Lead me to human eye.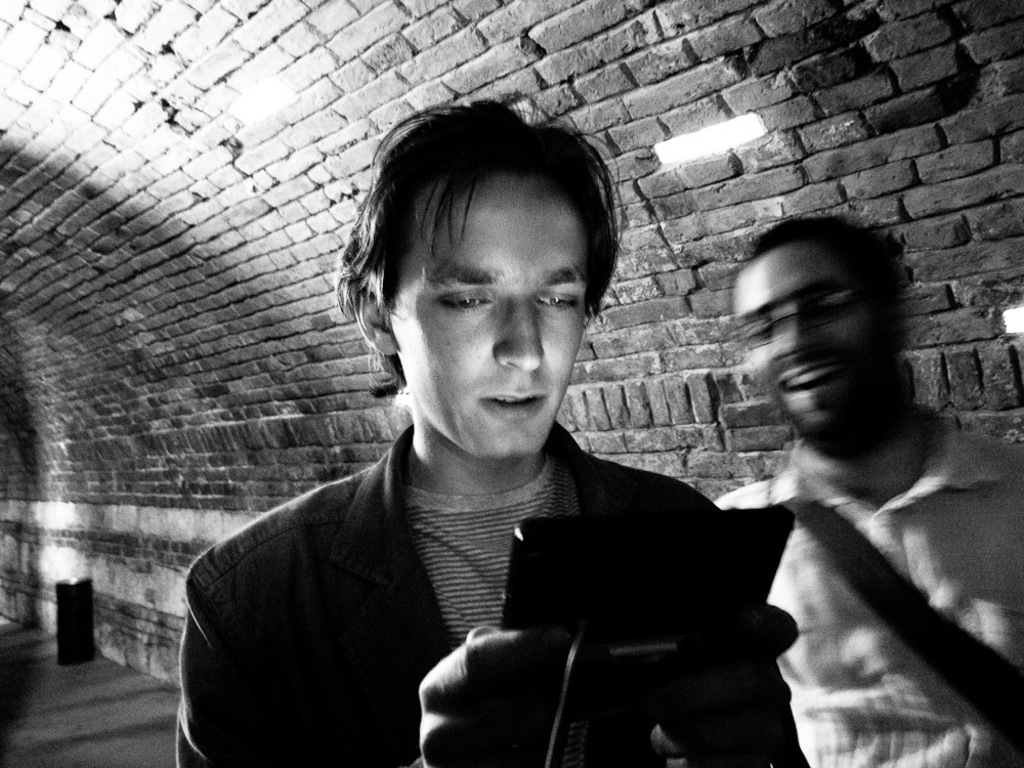
Lead to bbox(743, 322, 766, 342).
